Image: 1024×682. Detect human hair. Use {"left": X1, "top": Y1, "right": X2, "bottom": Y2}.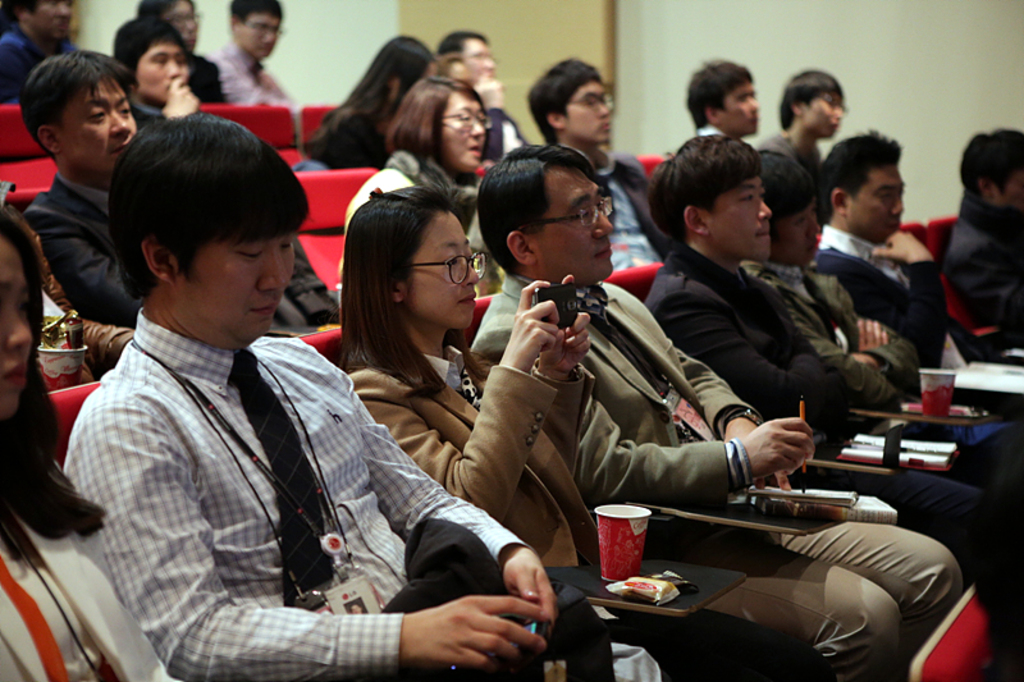
{"left": 477, "top": 143, "right": 595, "bottom": 275}.
